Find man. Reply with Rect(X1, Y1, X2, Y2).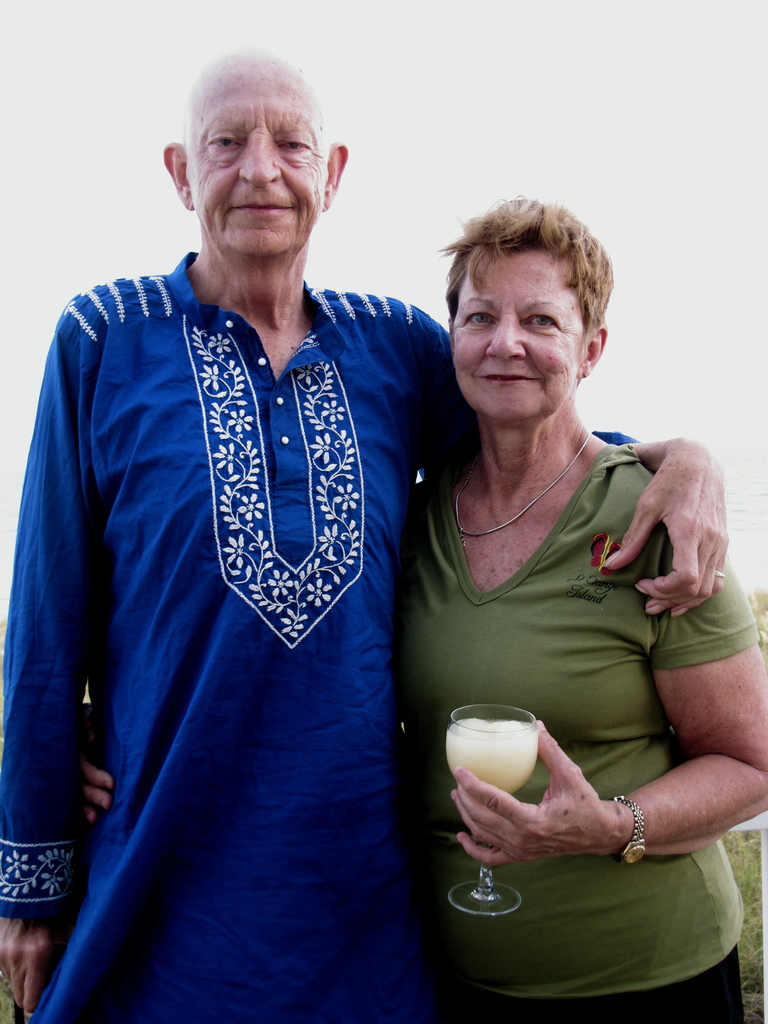
Rect(0, 47, 728, 1023).
